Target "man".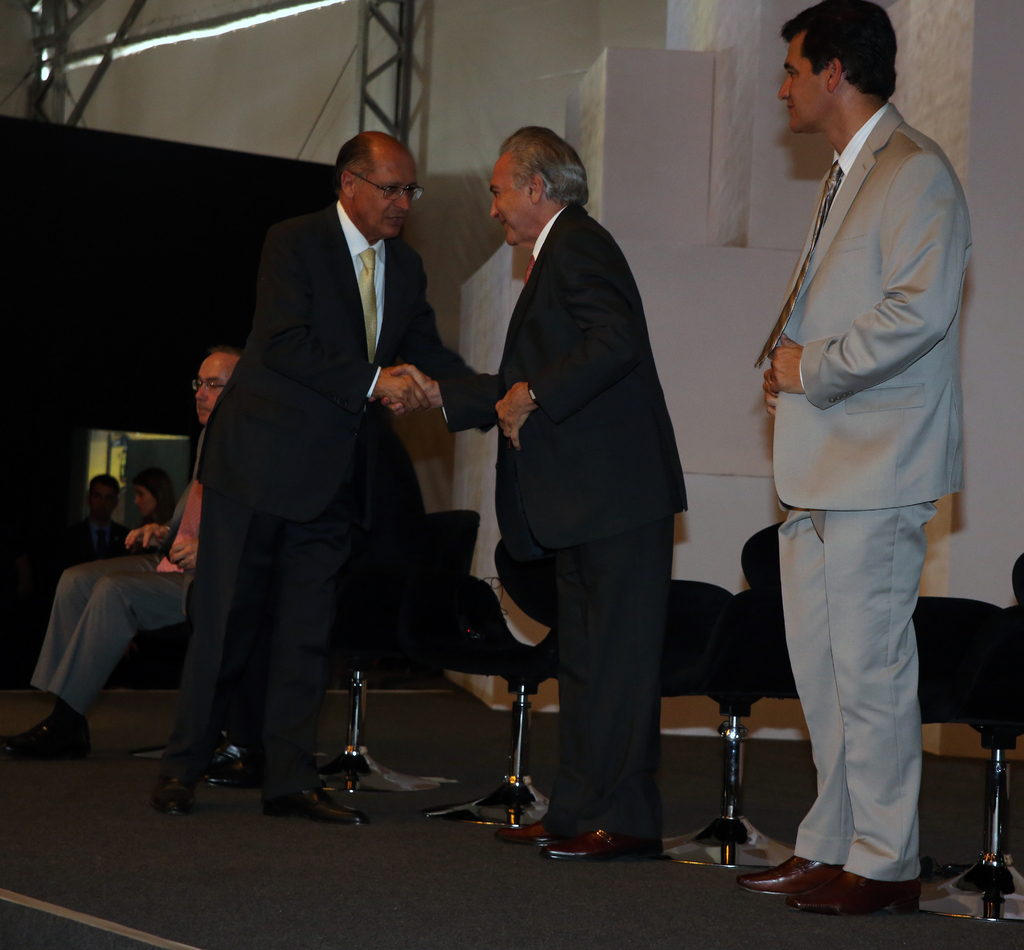
Target region: 728,0,988,943.
